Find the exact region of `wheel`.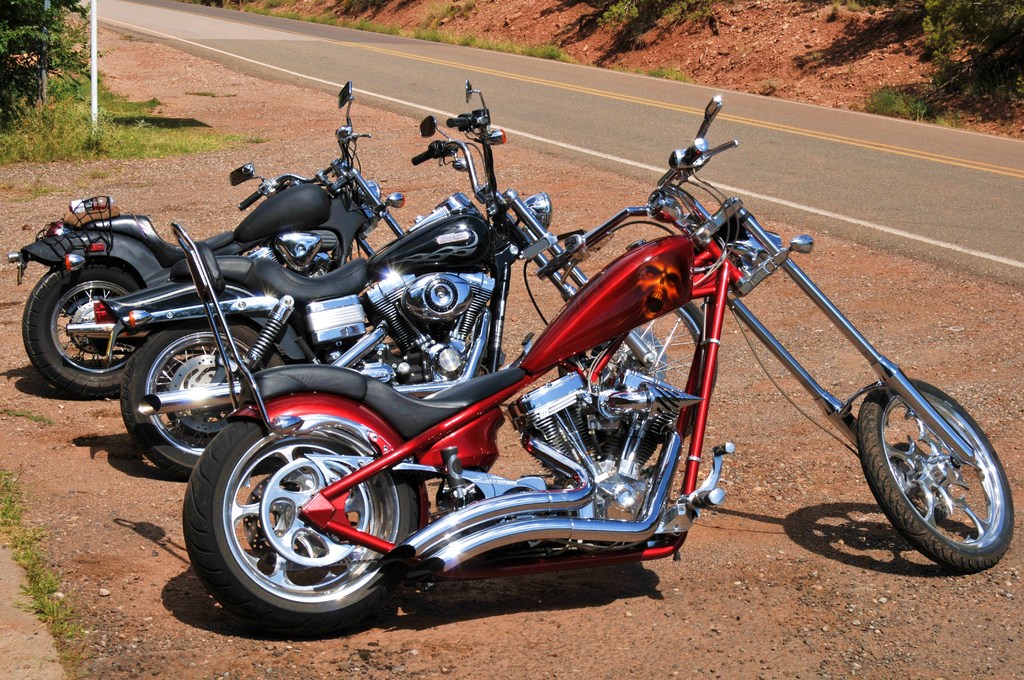
Exact region: l=856, t=390, r=1014, b=574.
